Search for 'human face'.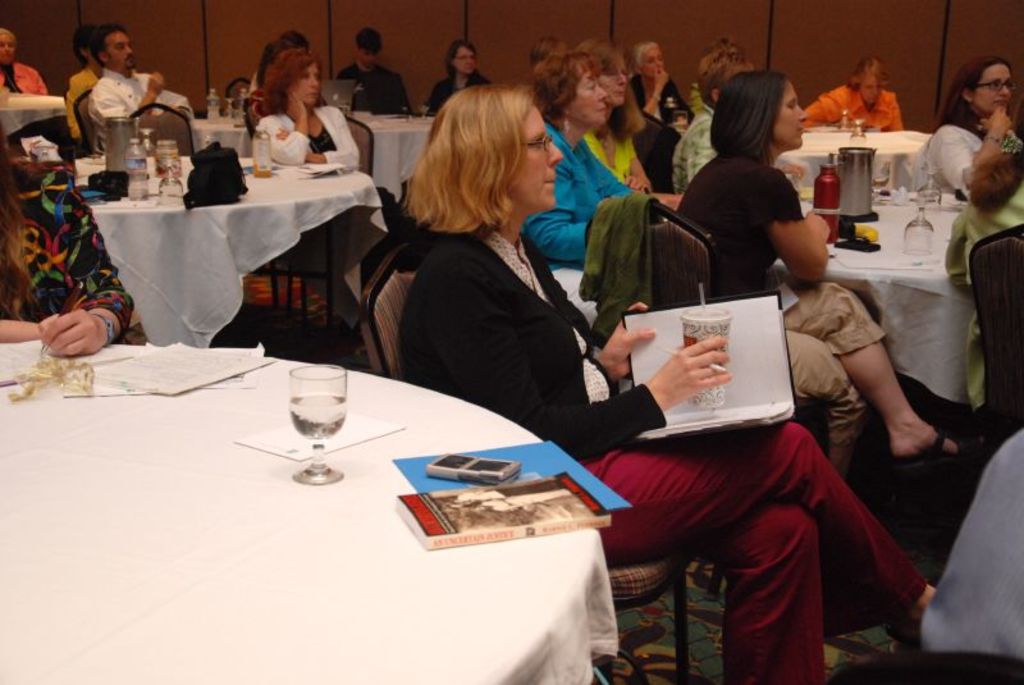
Found at bbox=(454, 46, 476, 77).
